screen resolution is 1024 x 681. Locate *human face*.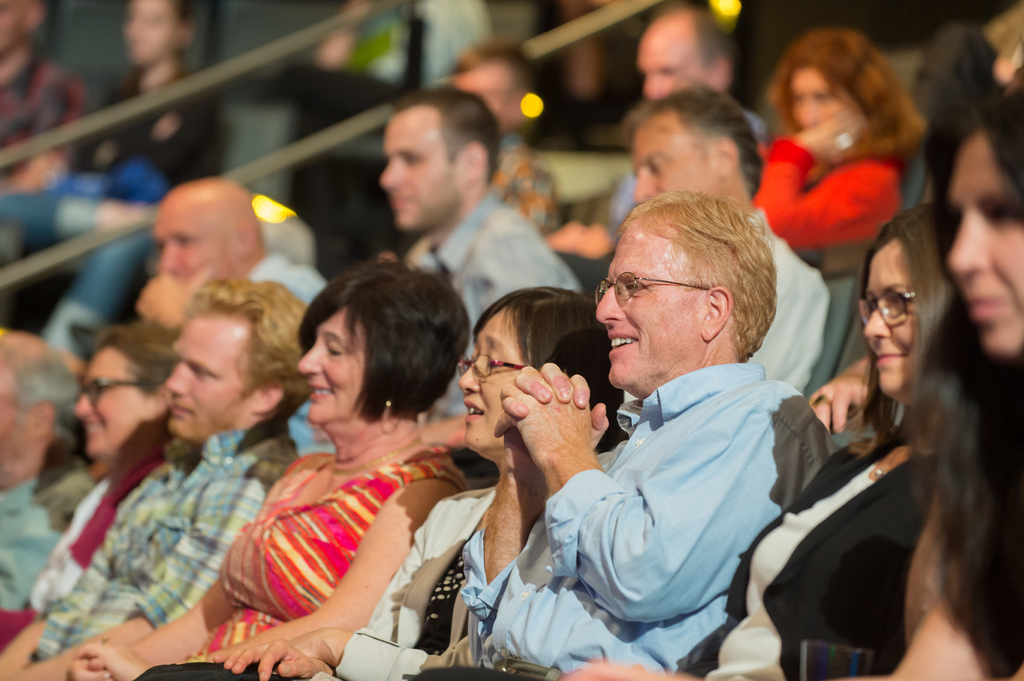
crop(591, 228, 696, 390).
